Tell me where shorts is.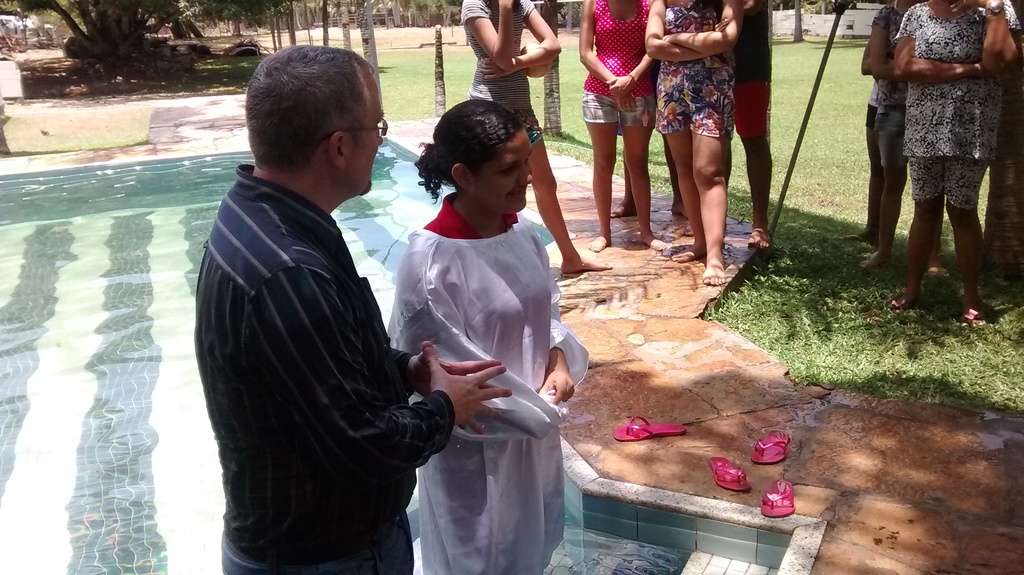
shorts is at bbox(876, 107, 915, 169).
